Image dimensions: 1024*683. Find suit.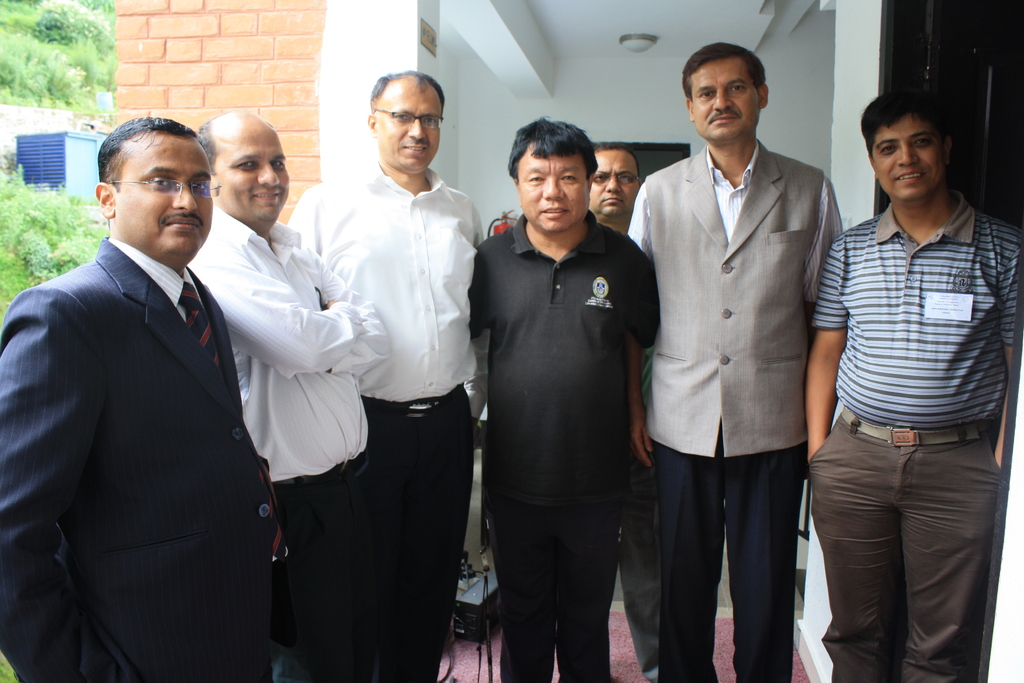
region(15, 131, 291, 676).
